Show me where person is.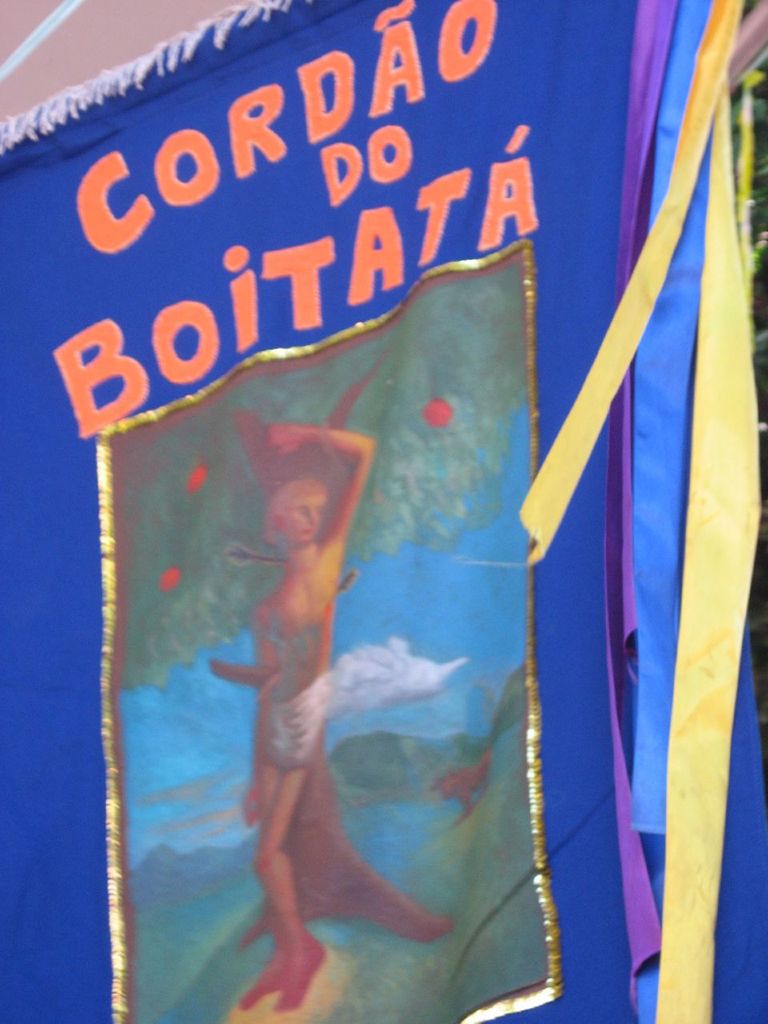
person is at bbox=[196, 363, 417, 1016].
